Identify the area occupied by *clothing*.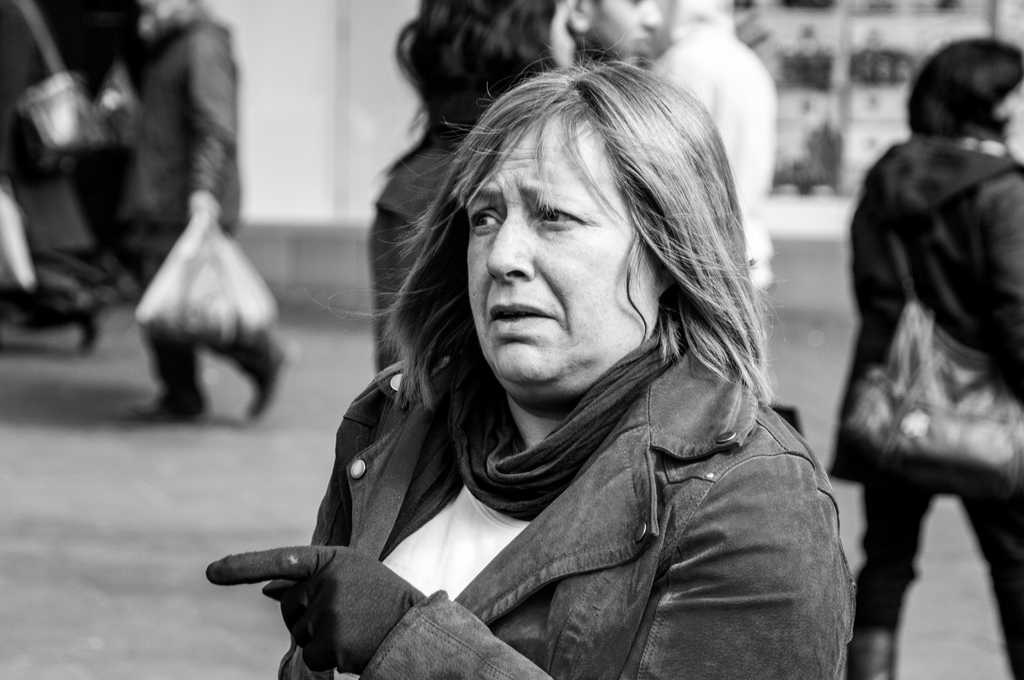
Area: [370, 133, 451, 362].
